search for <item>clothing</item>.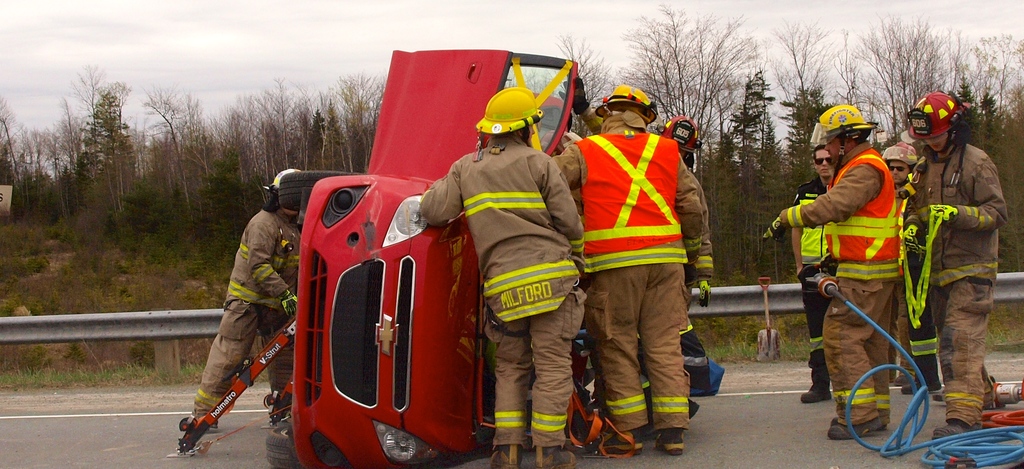
Found at [x1=799, y1=176, x2=844, y2=386].
